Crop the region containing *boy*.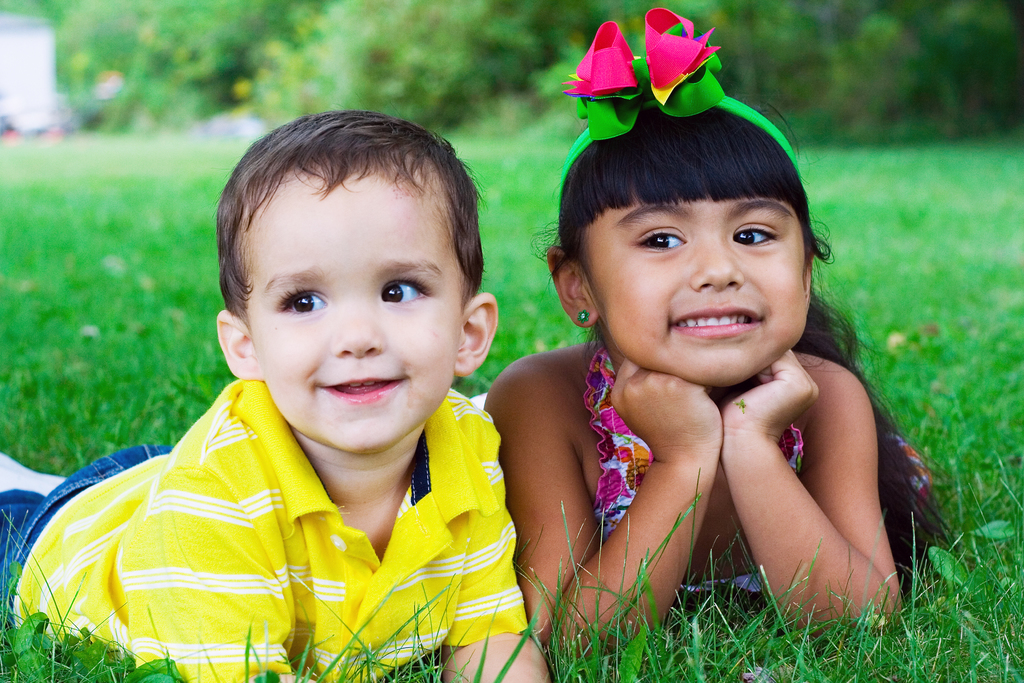
Crop region: rect(0, 108, 564, 682).
